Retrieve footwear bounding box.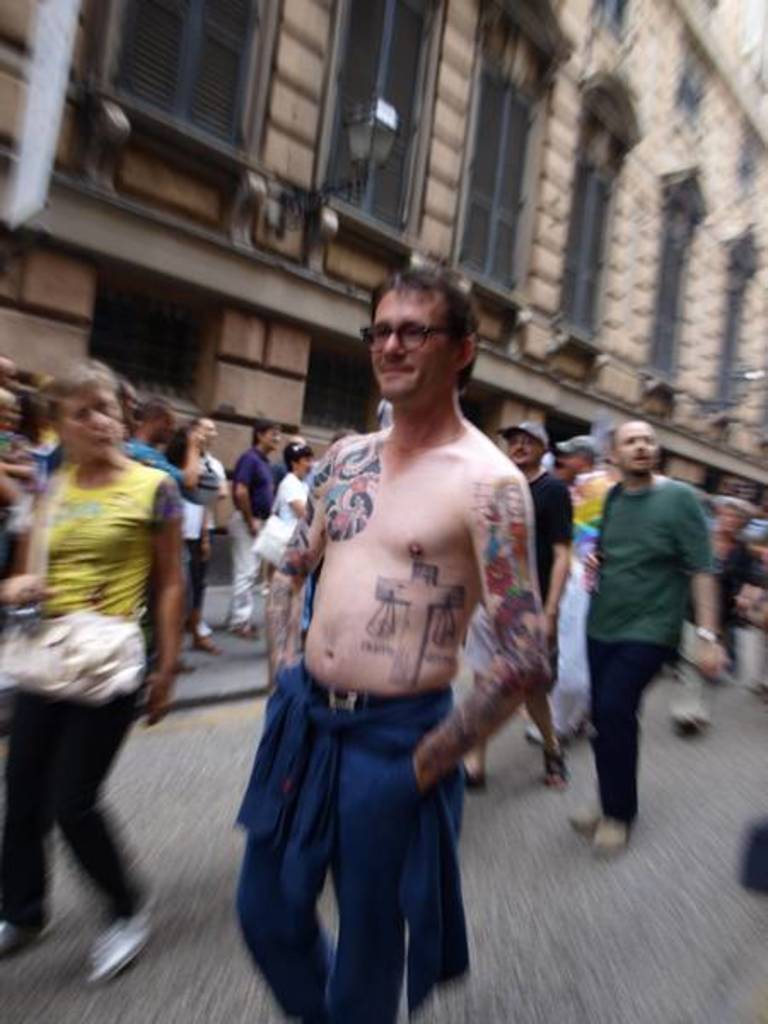
Bounding box: [541, 751, 572, 788].
